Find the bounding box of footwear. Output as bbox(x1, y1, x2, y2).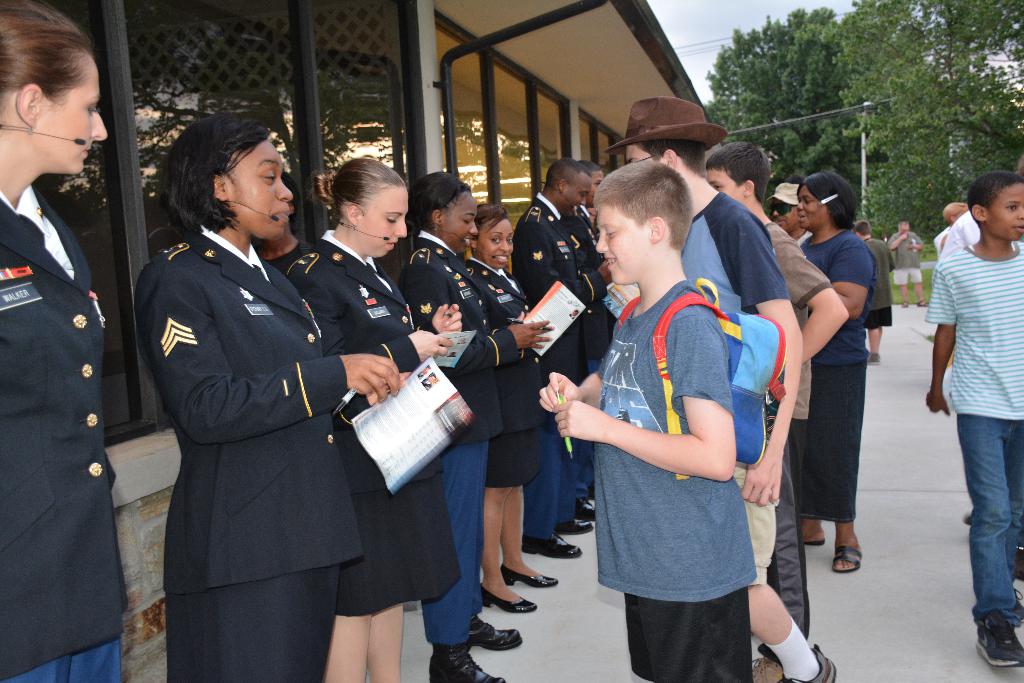
bbox(430, 641, 493, 682).
